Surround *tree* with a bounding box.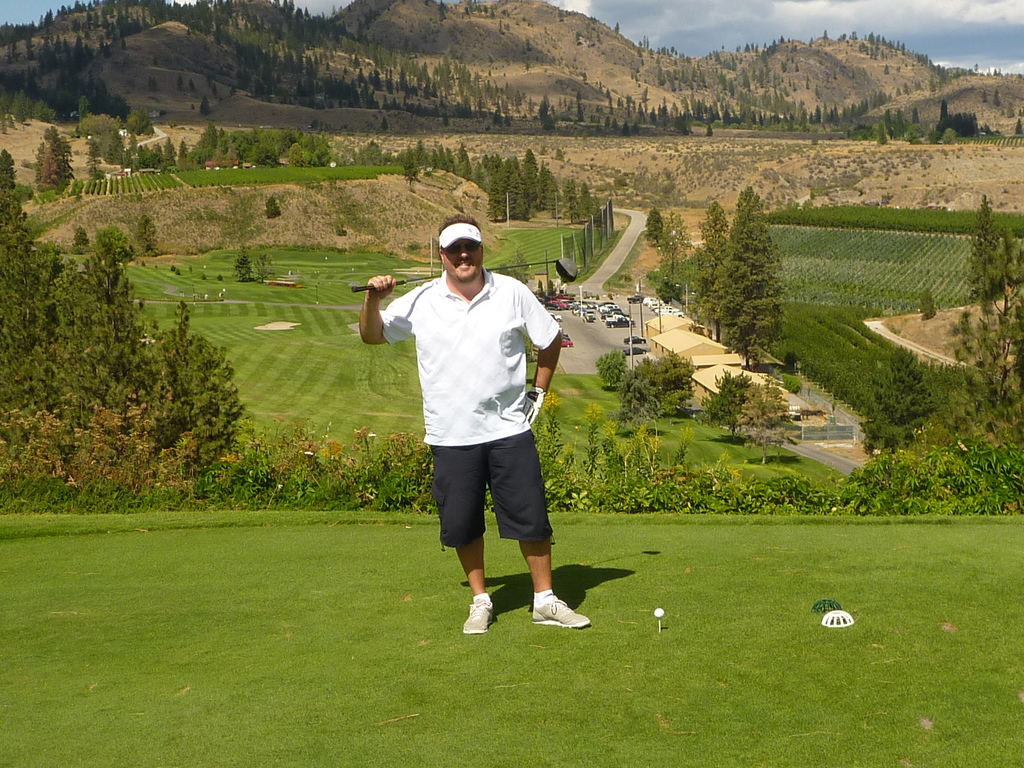
bbox(234, 243, 257, 283).
